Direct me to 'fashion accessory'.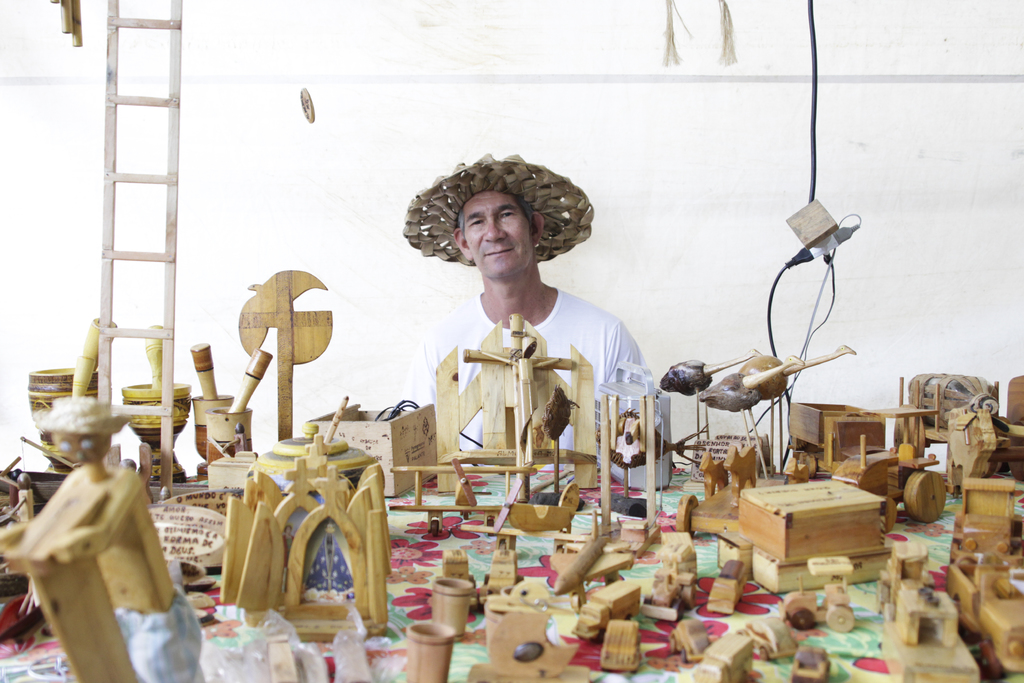
Direction: 401 151 593 268.
